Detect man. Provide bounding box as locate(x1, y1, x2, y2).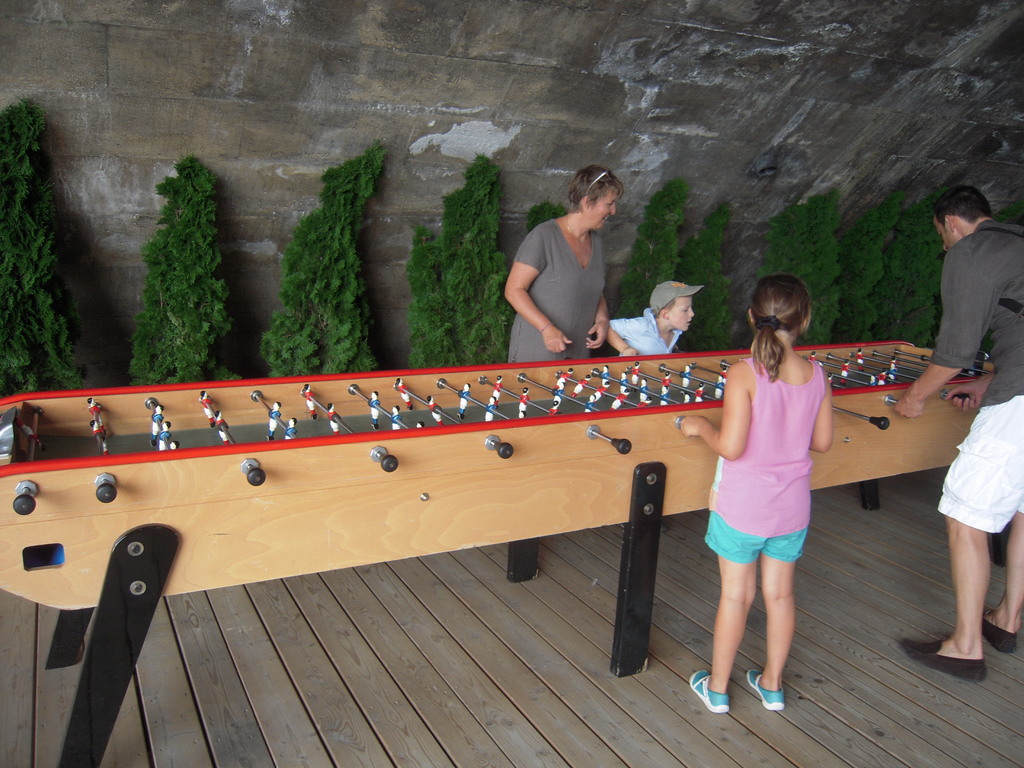
locate(890, 184, 1023, 688).
